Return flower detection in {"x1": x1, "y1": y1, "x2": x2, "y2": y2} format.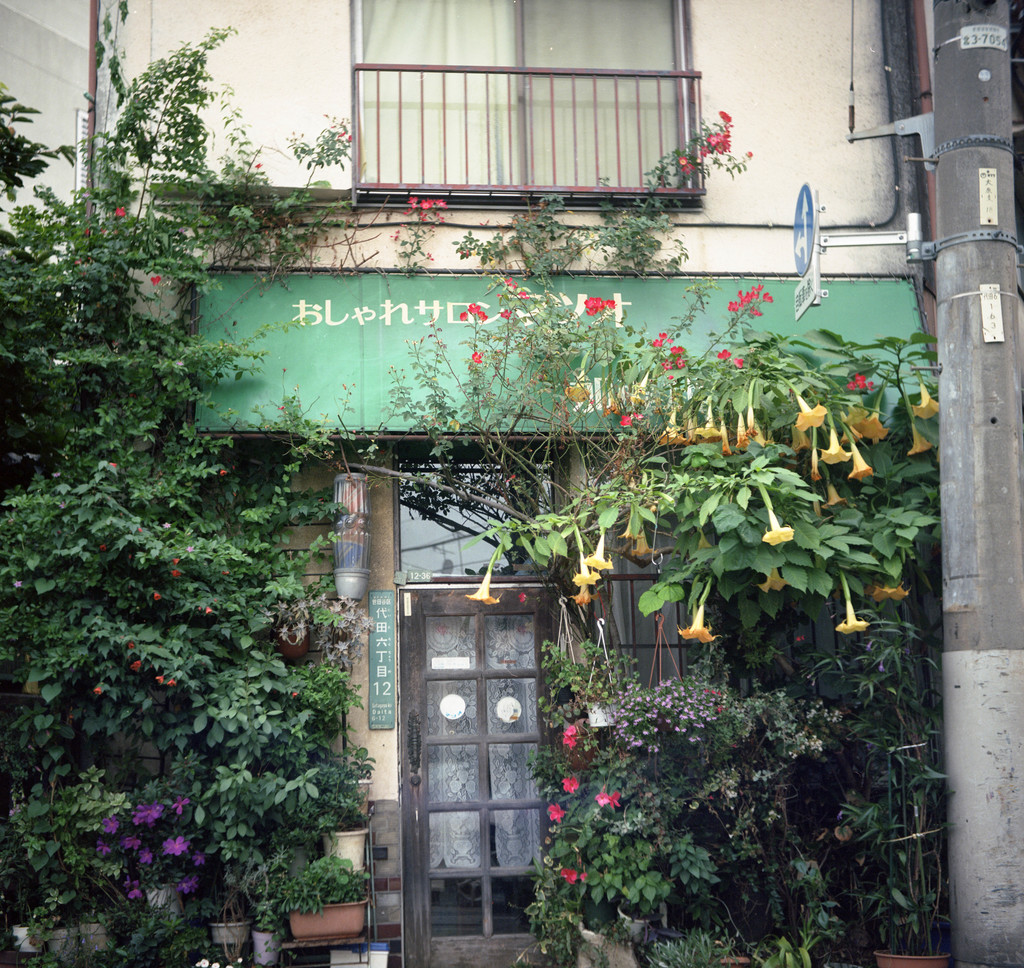
{"x1": 817, "y1": 426, "x2": 851, "y2": 463}.
